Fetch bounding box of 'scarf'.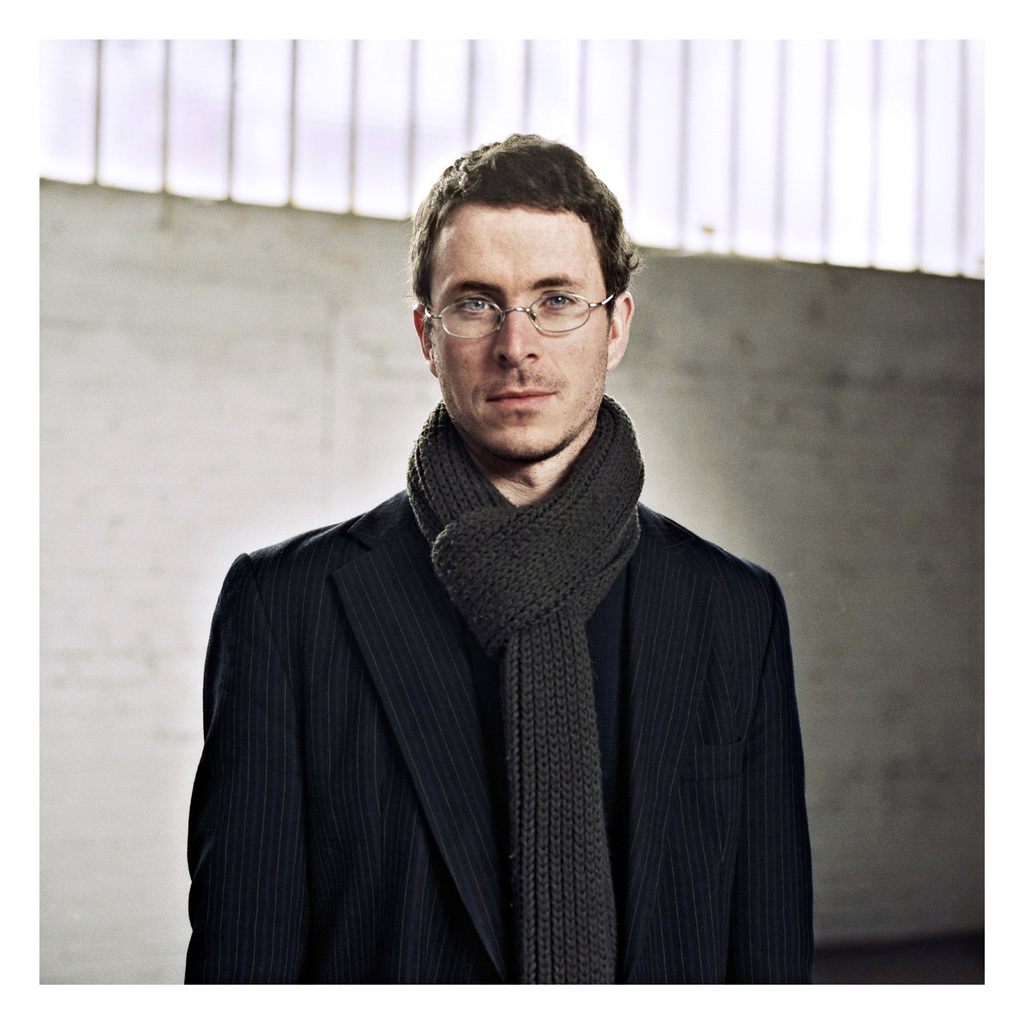
Bbox: 393, 385, 650, 980.
